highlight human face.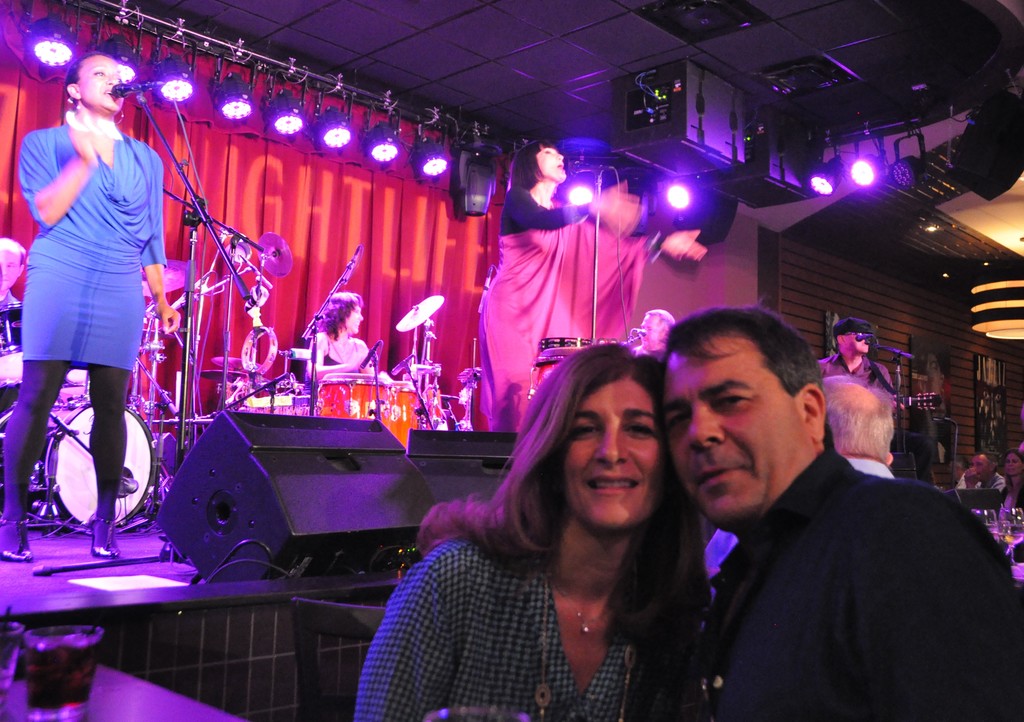
Highlighted region: l=663, t=340, r=804, b=523.
